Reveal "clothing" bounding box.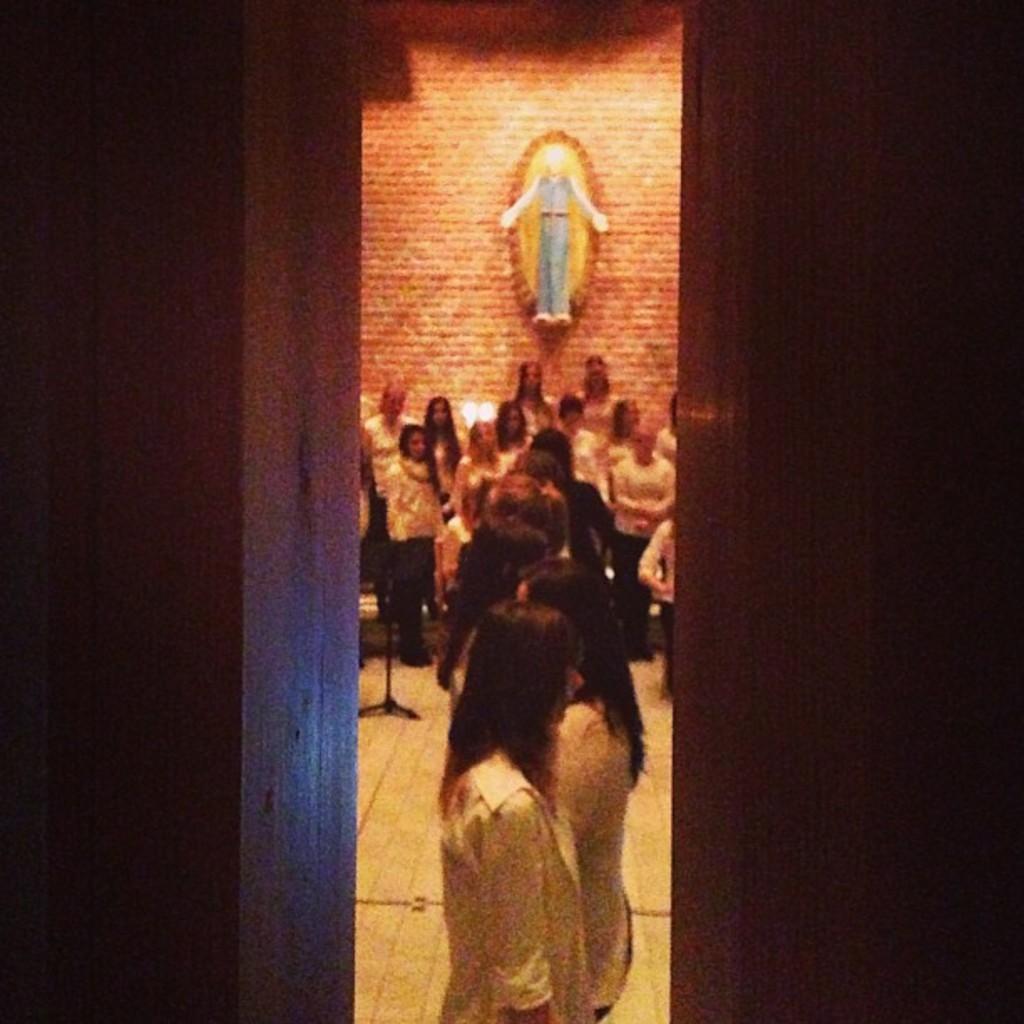
Revealed: 566, 433, 609, 494.
